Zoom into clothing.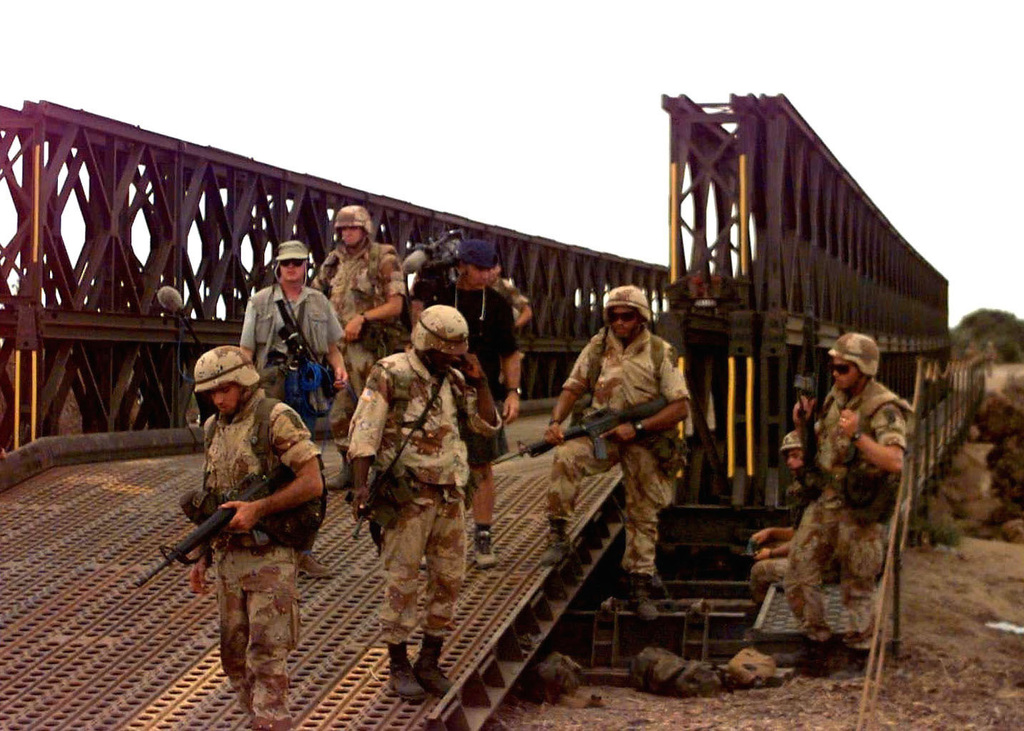
Zoom target: box=[347, 348, 498, 643].
